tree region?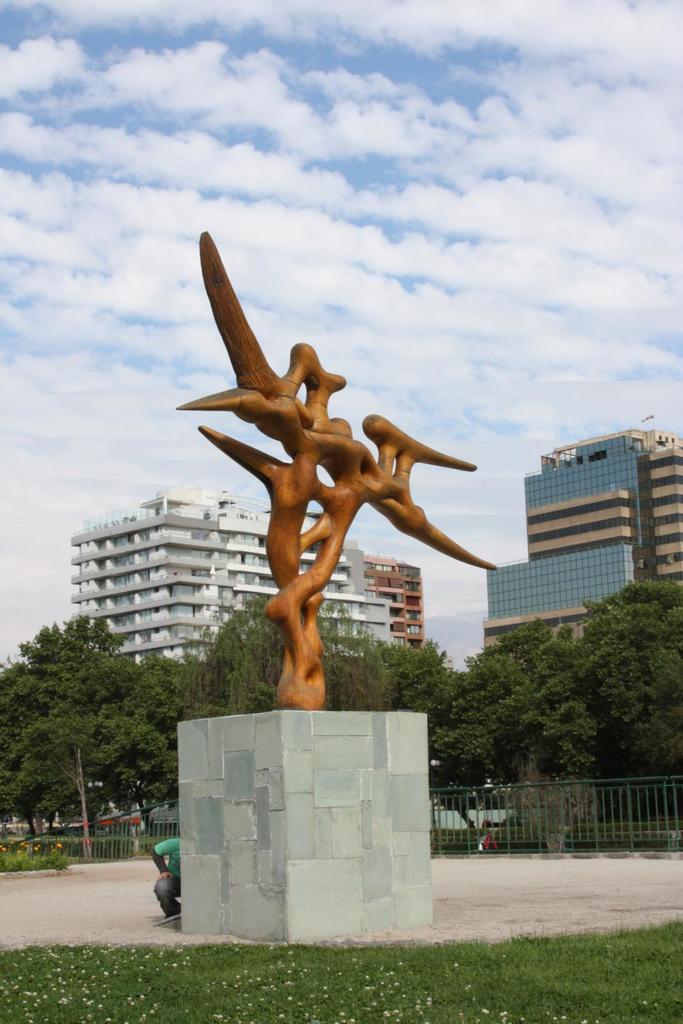
[left=570, top=554, right=682, bottom=837]
